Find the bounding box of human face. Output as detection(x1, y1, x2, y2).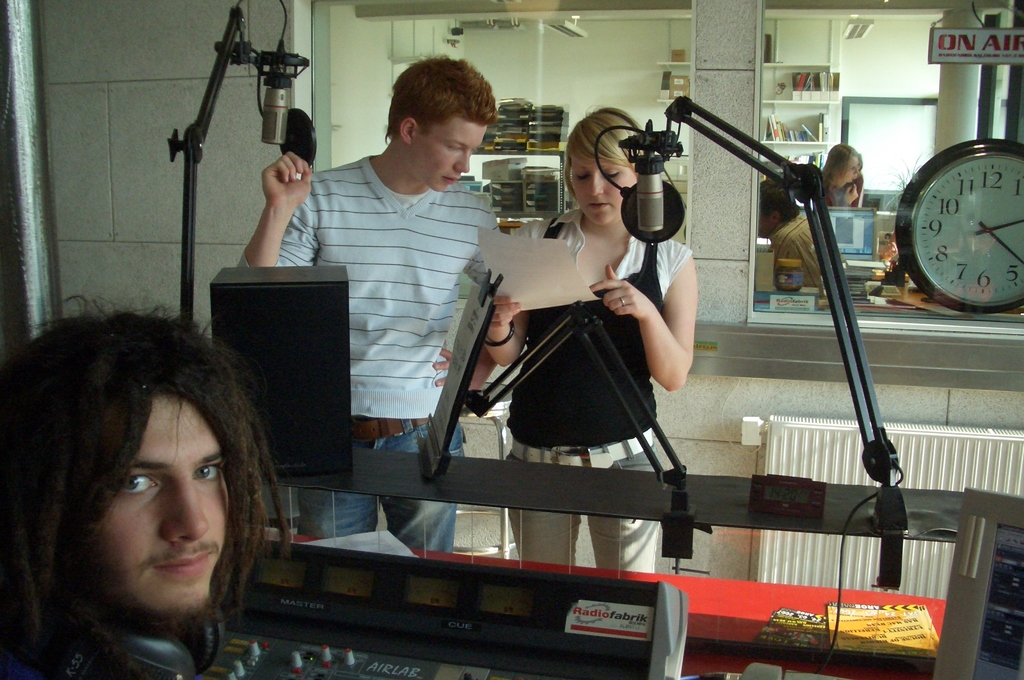
detection(409, 117, 485, 190).
